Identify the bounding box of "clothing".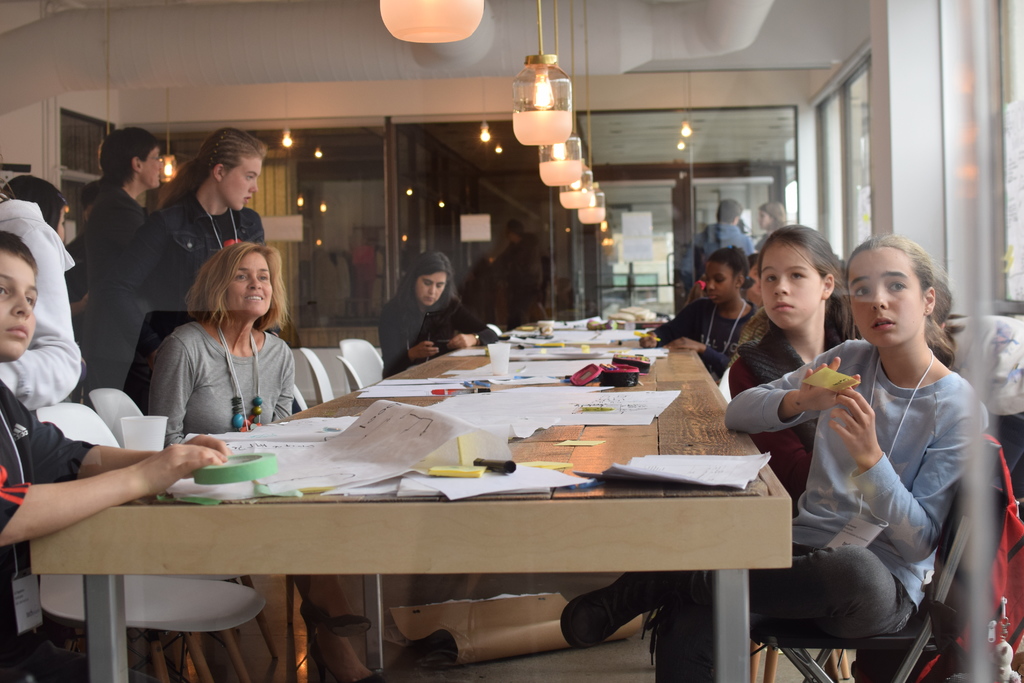
box(383, 295, 494, 388).
